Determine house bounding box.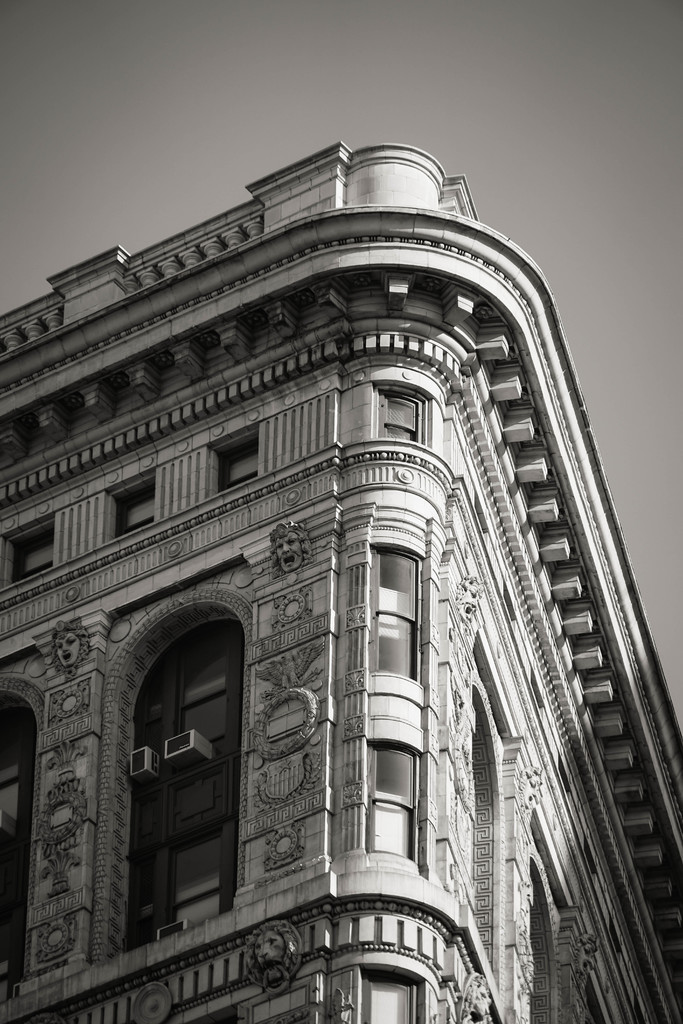
Determined: crop(0, 136, 682, 1023).
